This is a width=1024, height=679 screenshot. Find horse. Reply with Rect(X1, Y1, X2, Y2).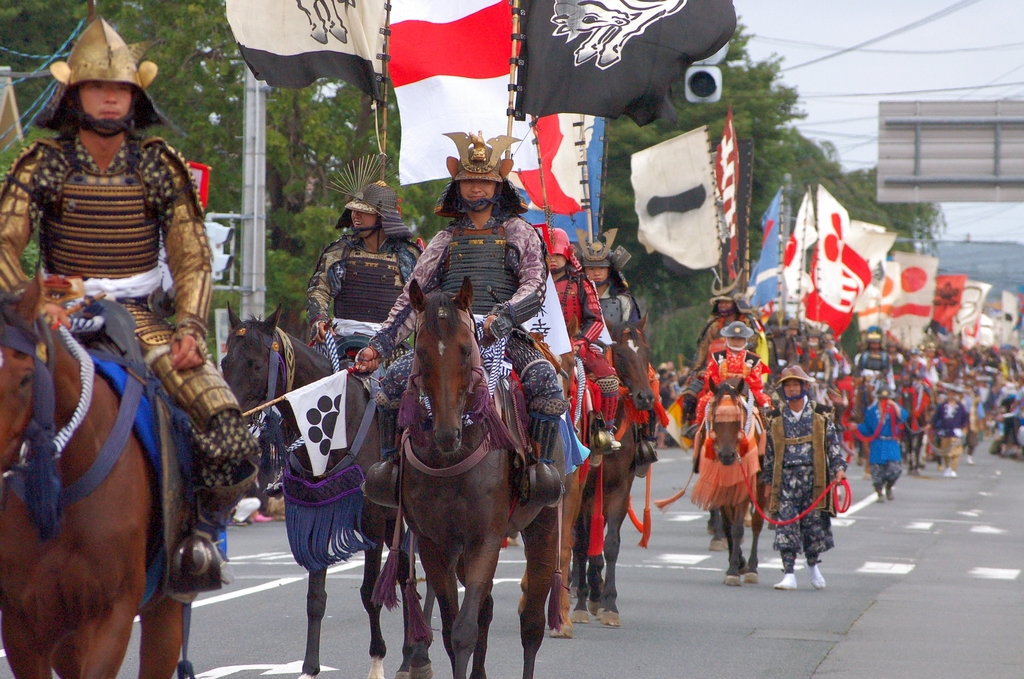
Rect(216, 299, 409, 678).
